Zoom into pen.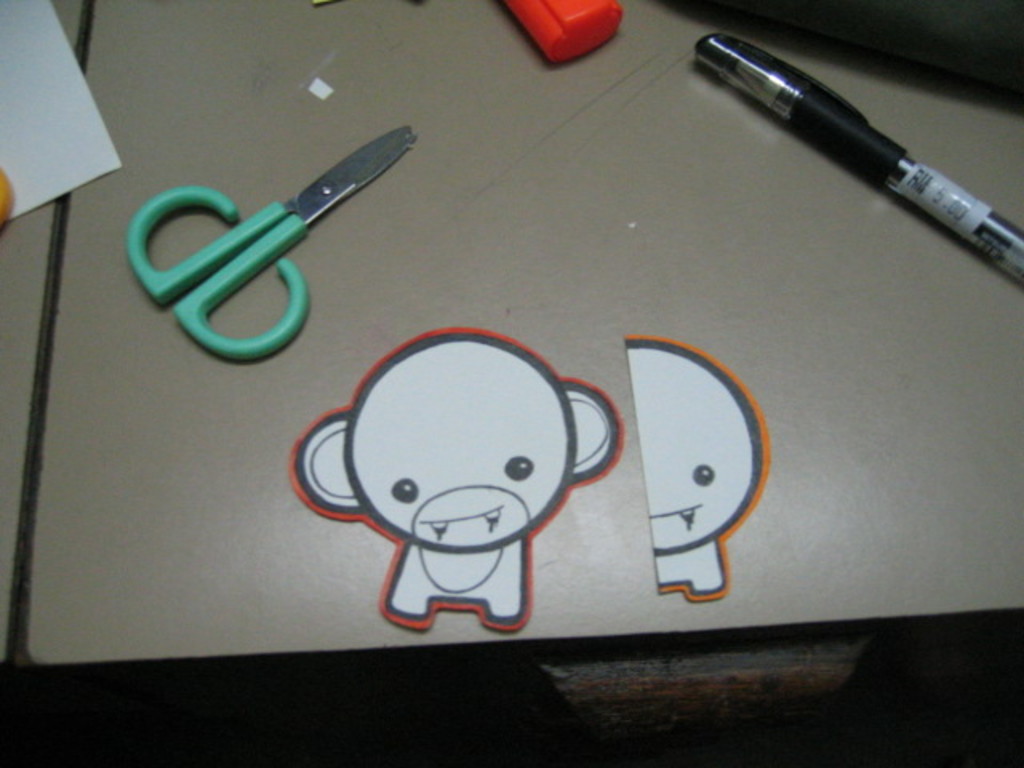
Zoom target: x1=699 y1=32 x2=1019 y2=290.
